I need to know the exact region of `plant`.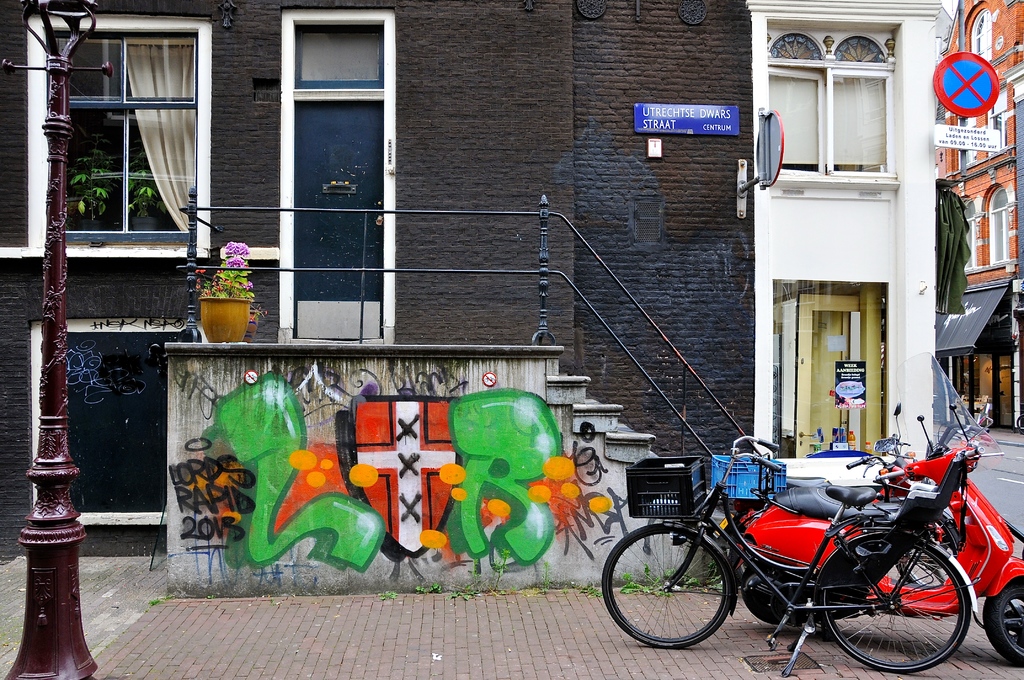
Region: BBox(123, 145, 172, 228).
